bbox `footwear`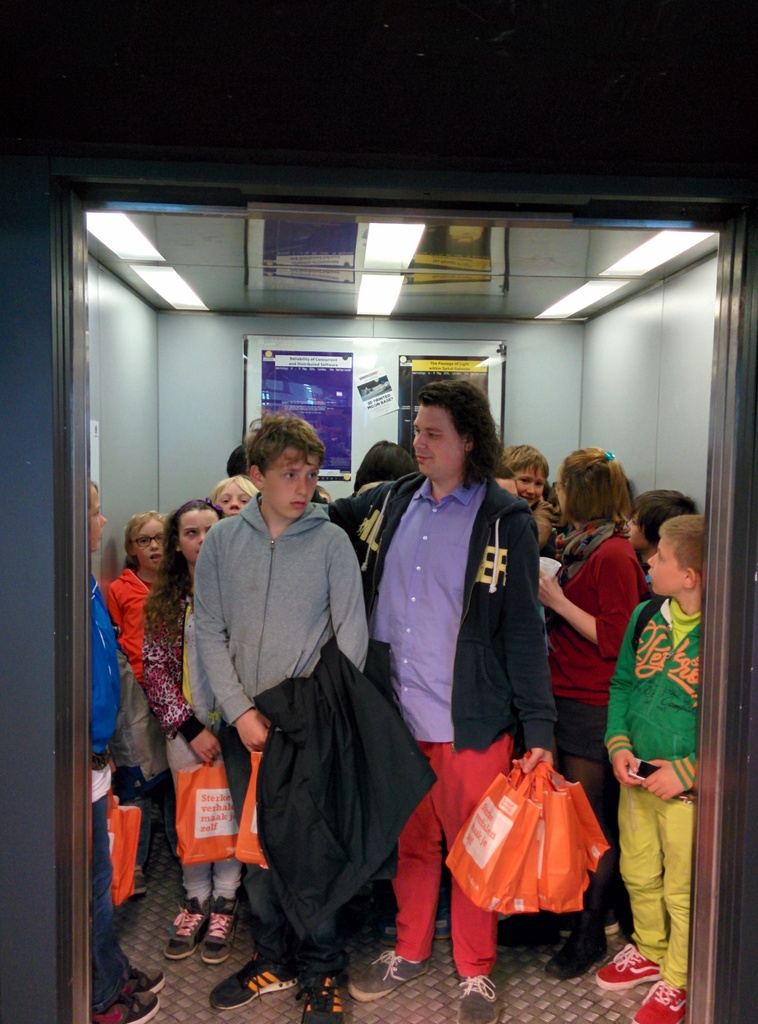
x1=491 y1=909 x2=565 y2=953
